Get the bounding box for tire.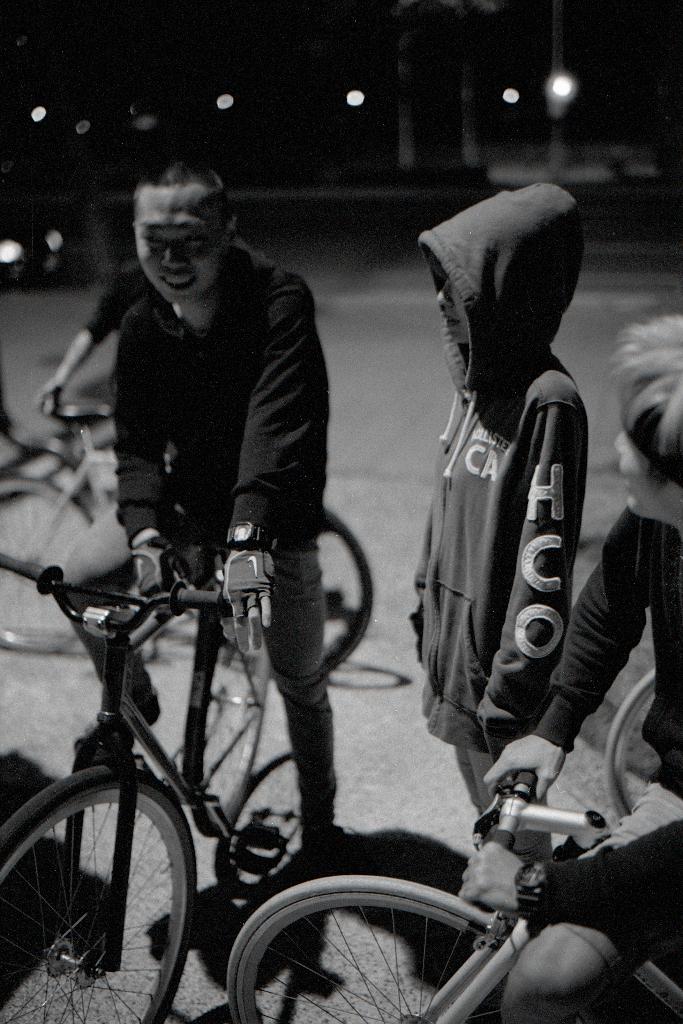
[230,502,376,676].
